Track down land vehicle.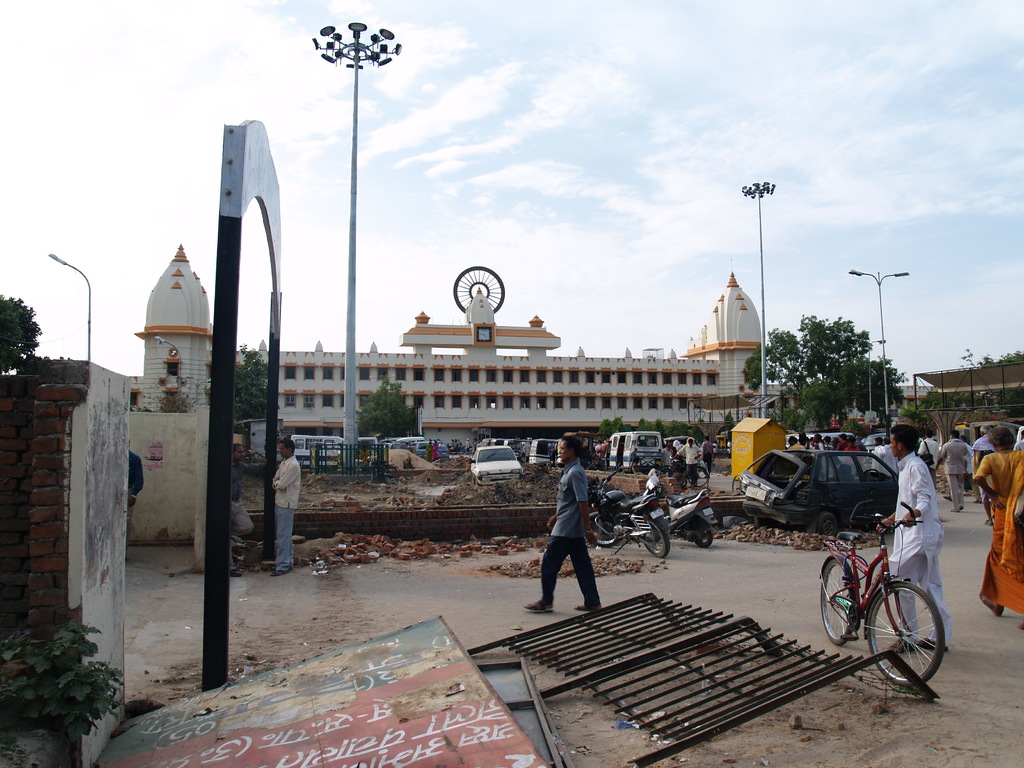
Tracked to x1=357, y1=435, x2=378, y2=461.
